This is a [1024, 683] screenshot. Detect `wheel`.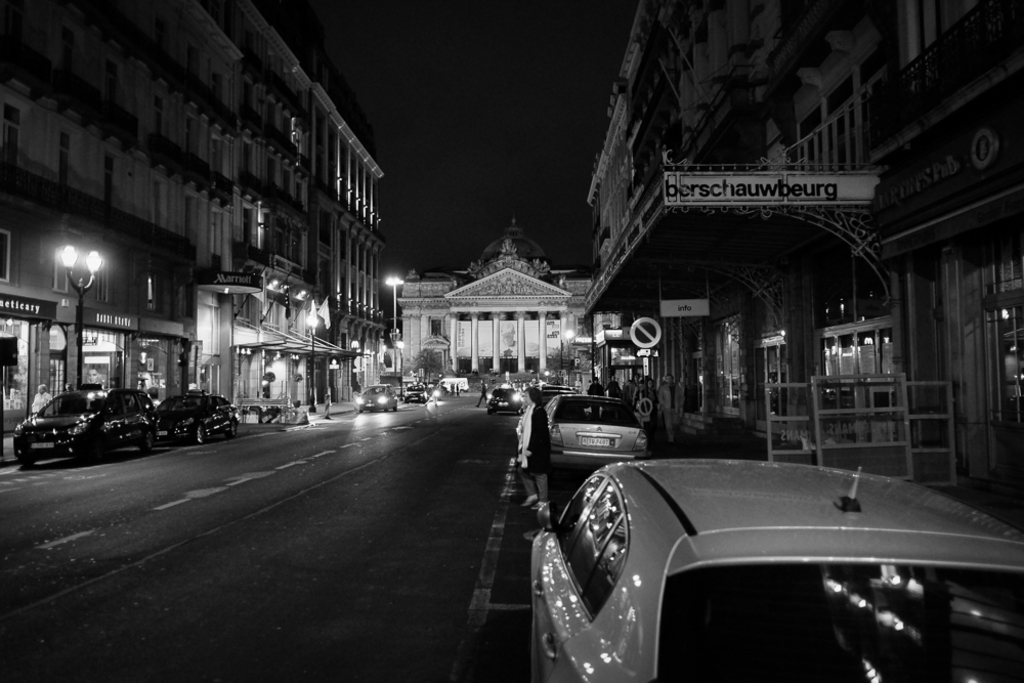
x1=485, y1=411, x2=494, y2=414.
